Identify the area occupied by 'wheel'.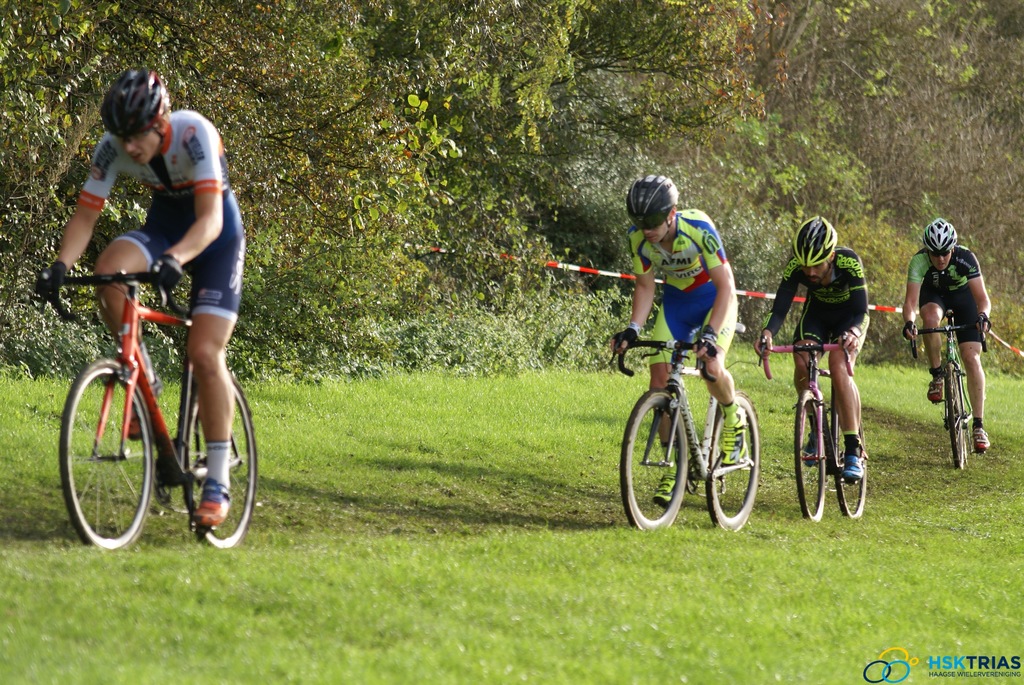
Area: crop(191, 375, 261, 556).
